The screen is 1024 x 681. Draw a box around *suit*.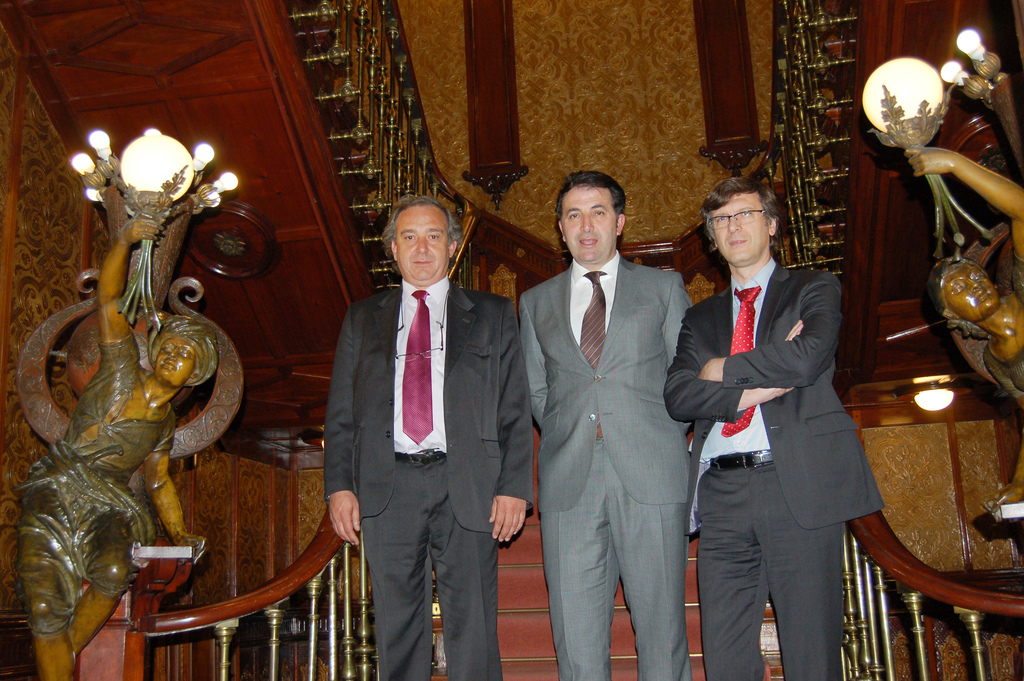
bbox=(662, 255, 883, 680).
